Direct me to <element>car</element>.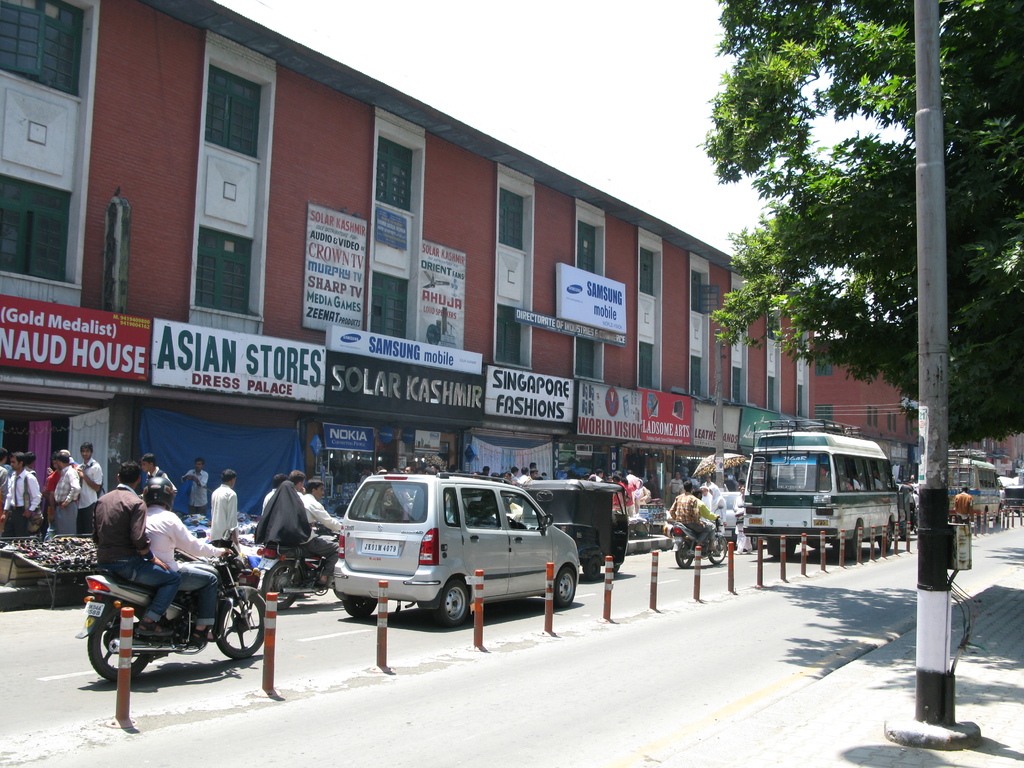
Direction: [left=332, top=468, right=578, bottom=627].
